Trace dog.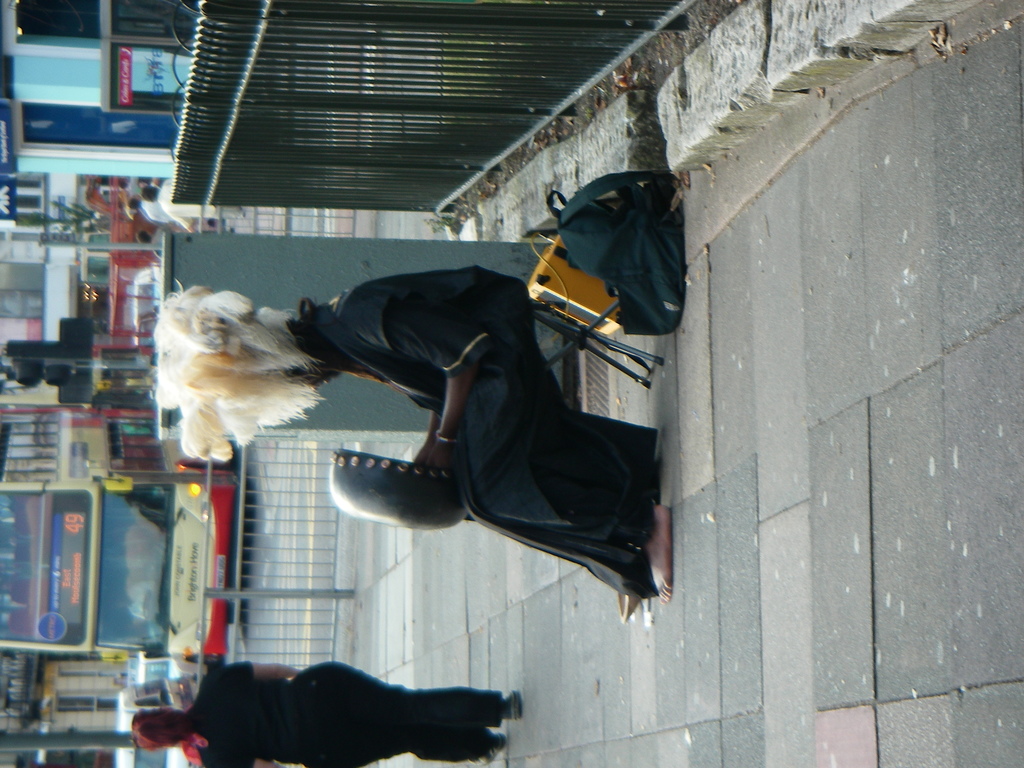
Traced to Rect(152, 280, 326, 463).
